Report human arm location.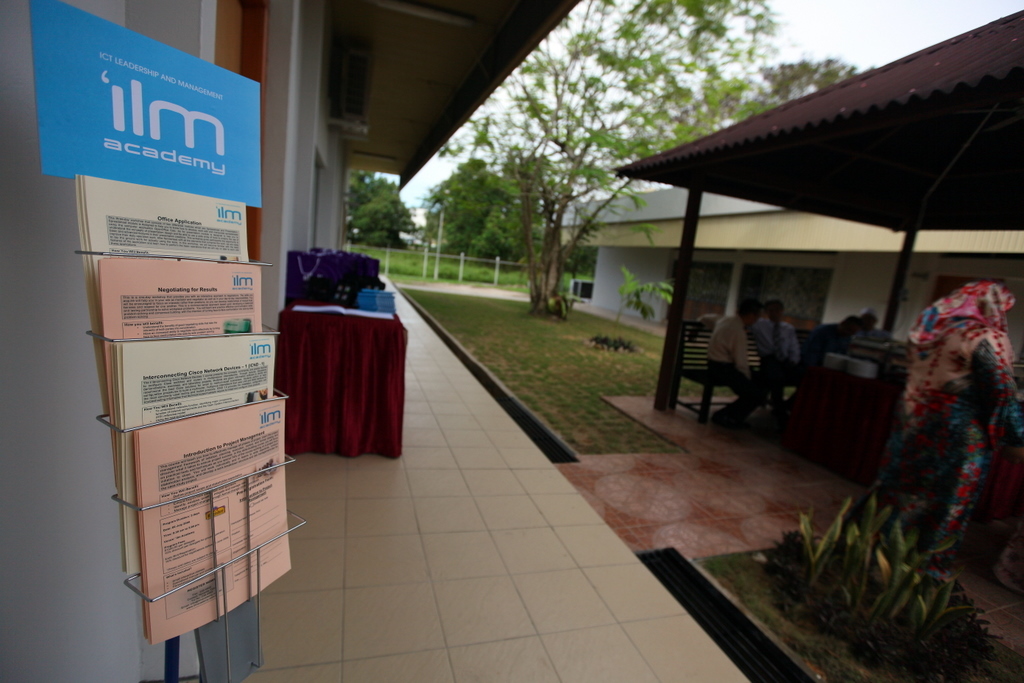
Report: 734, 334, 752, 380.
